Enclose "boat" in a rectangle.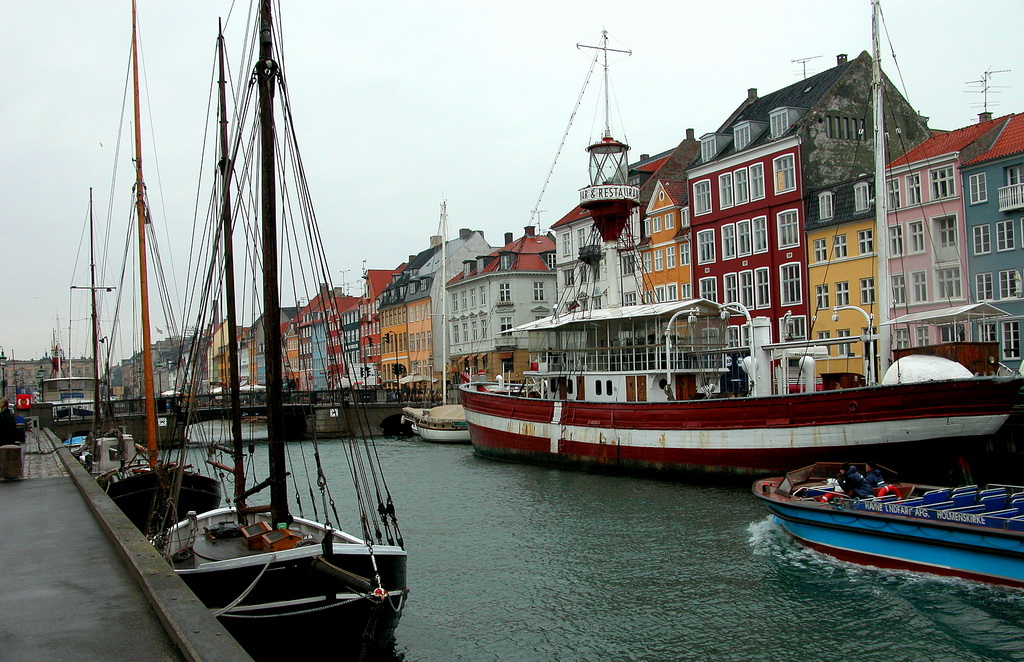
[x1=57, y1=140, x2=150, y2=490].
